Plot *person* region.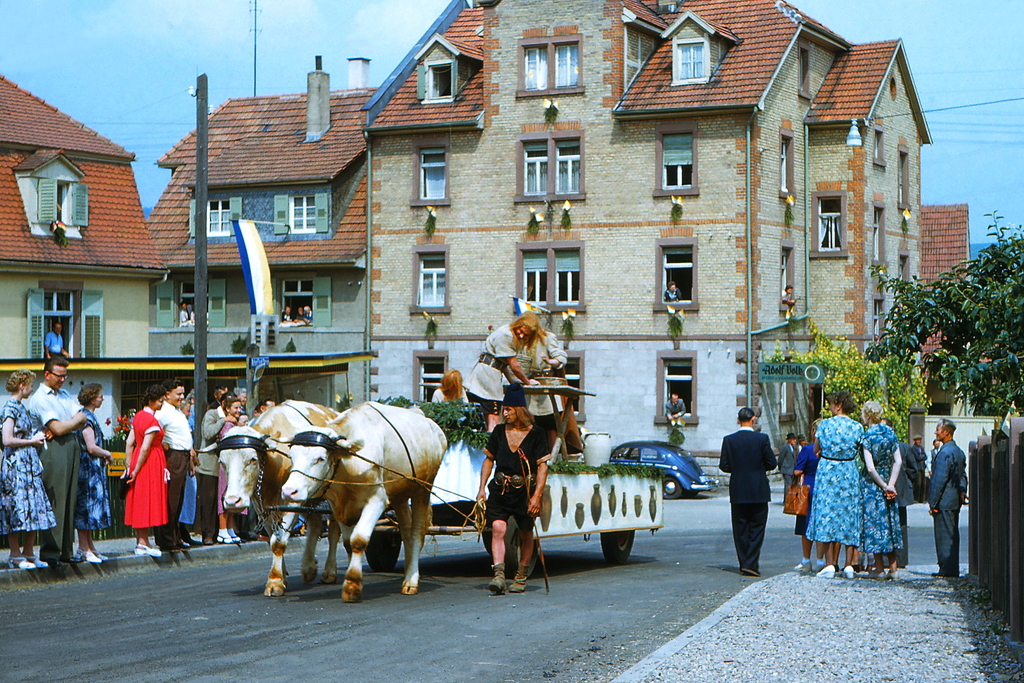
Plotted at bbox=(435, 366, 459, 395).
